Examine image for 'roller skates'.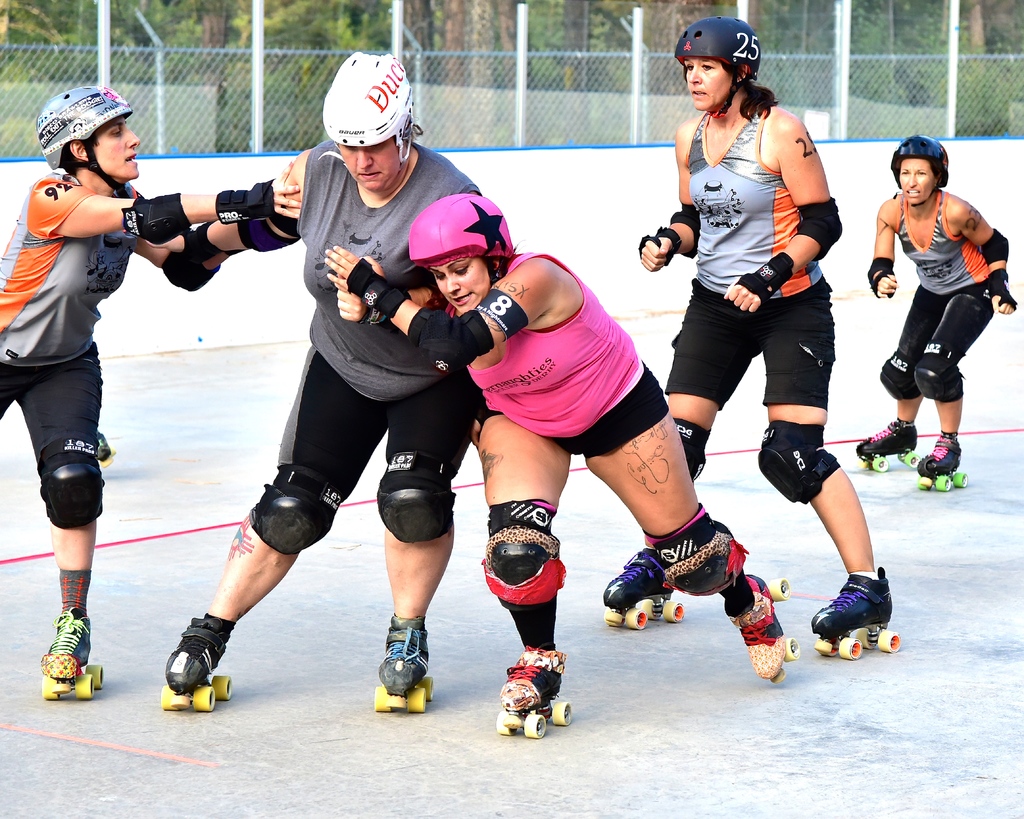
Examination result: bbox=[856, 418, 922, 474].
